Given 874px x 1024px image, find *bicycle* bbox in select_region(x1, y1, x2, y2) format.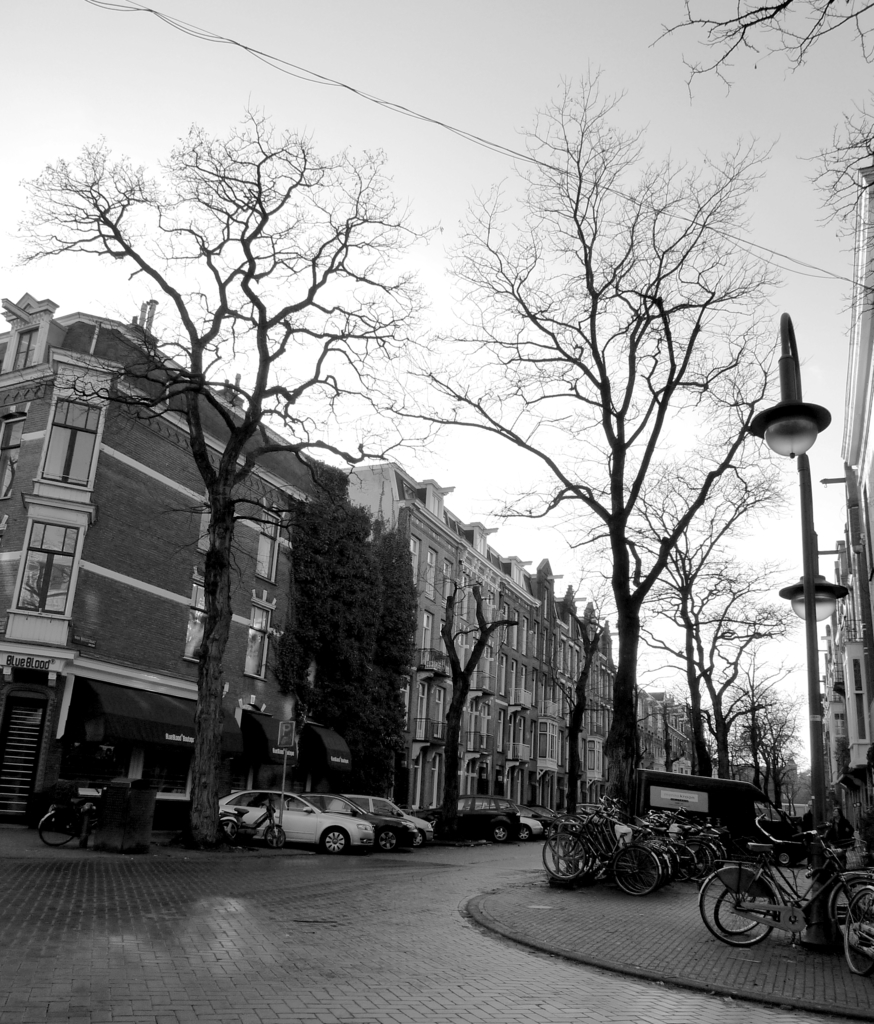
select_region(696, 830, 873, 951).
